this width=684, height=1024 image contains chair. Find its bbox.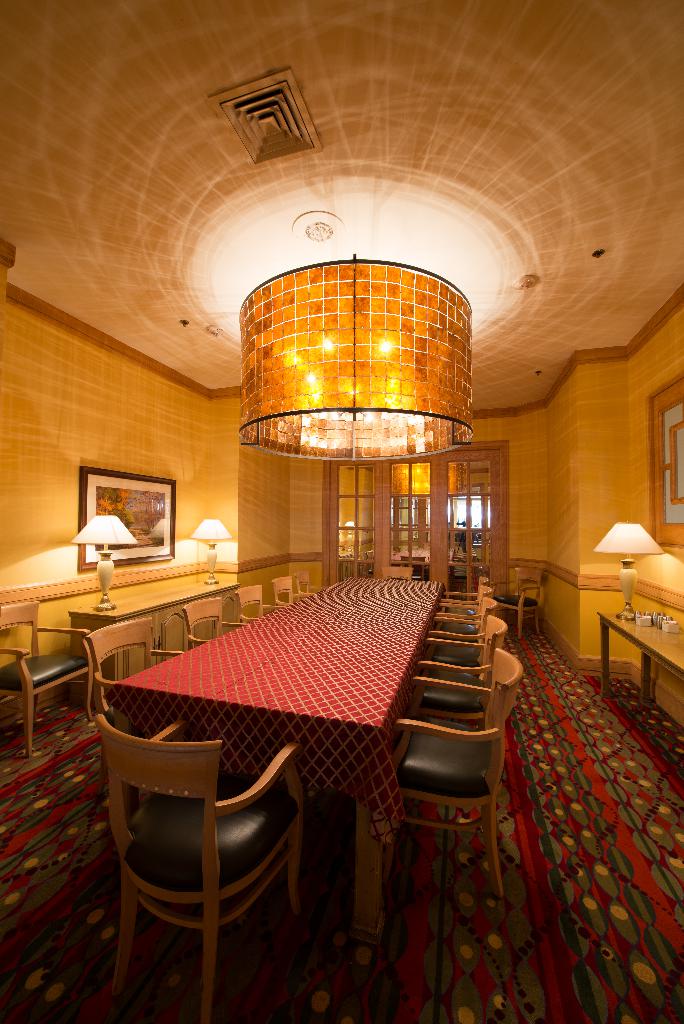
detection(494, 567, 541, 641).
